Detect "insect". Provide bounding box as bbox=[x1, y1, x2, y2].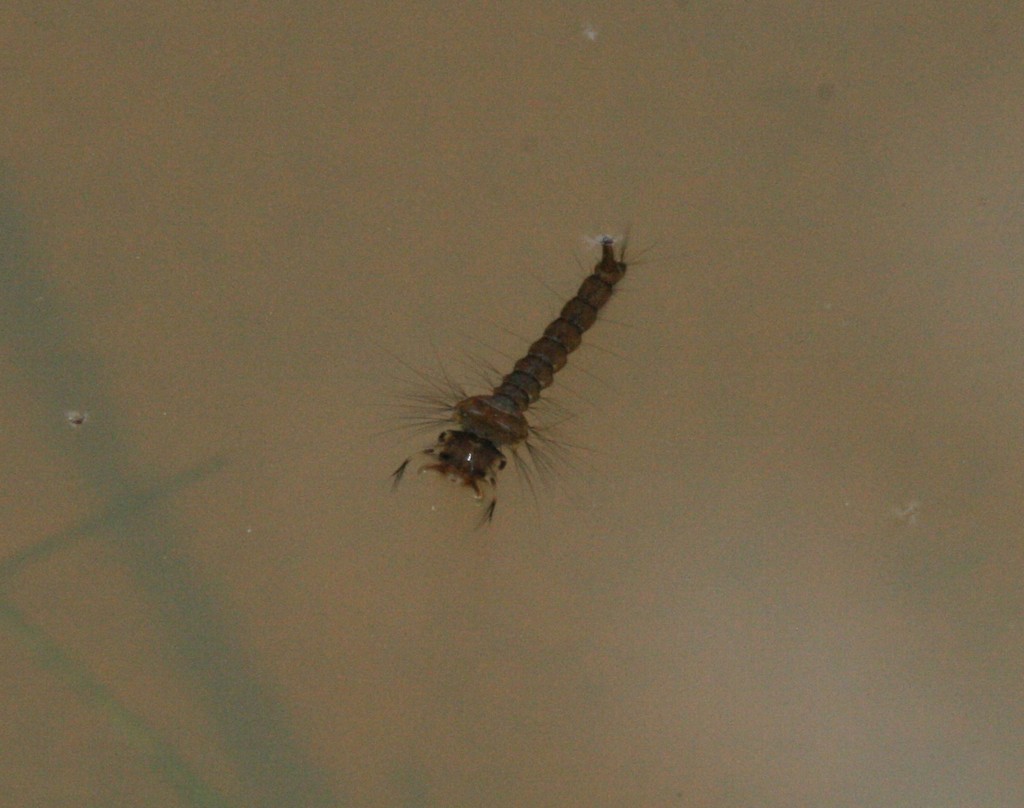
bbox=[375, 229, 659, 527].
